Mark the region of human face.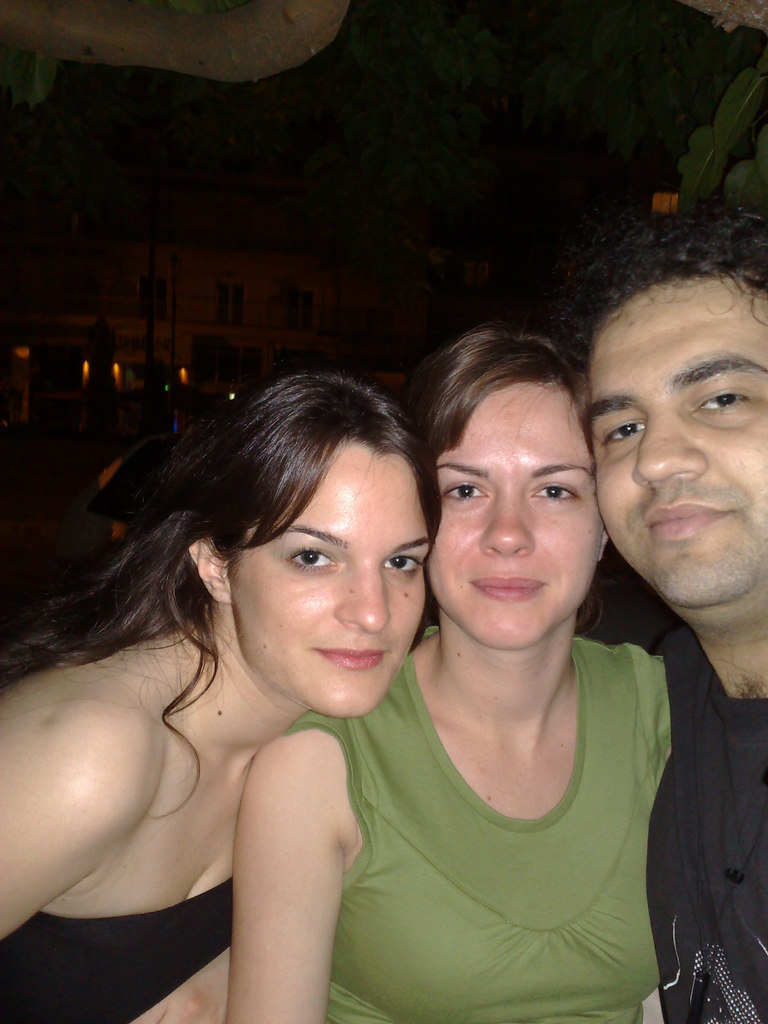
Region: rect(225, 435, 429, 721).
